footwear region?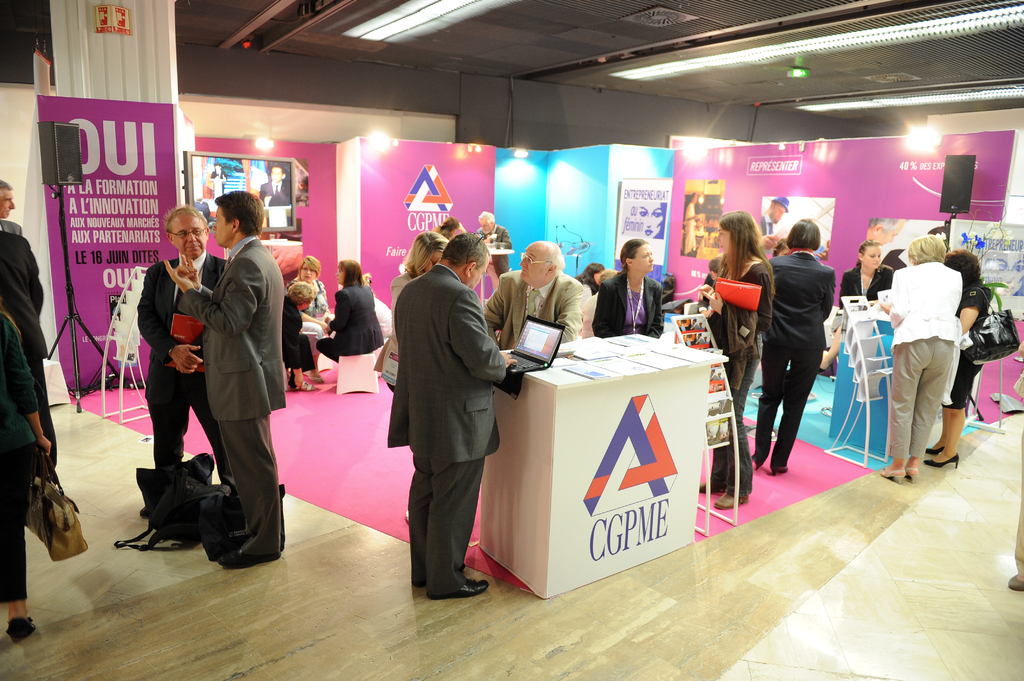
select_region(5, 614, 39, 645)
